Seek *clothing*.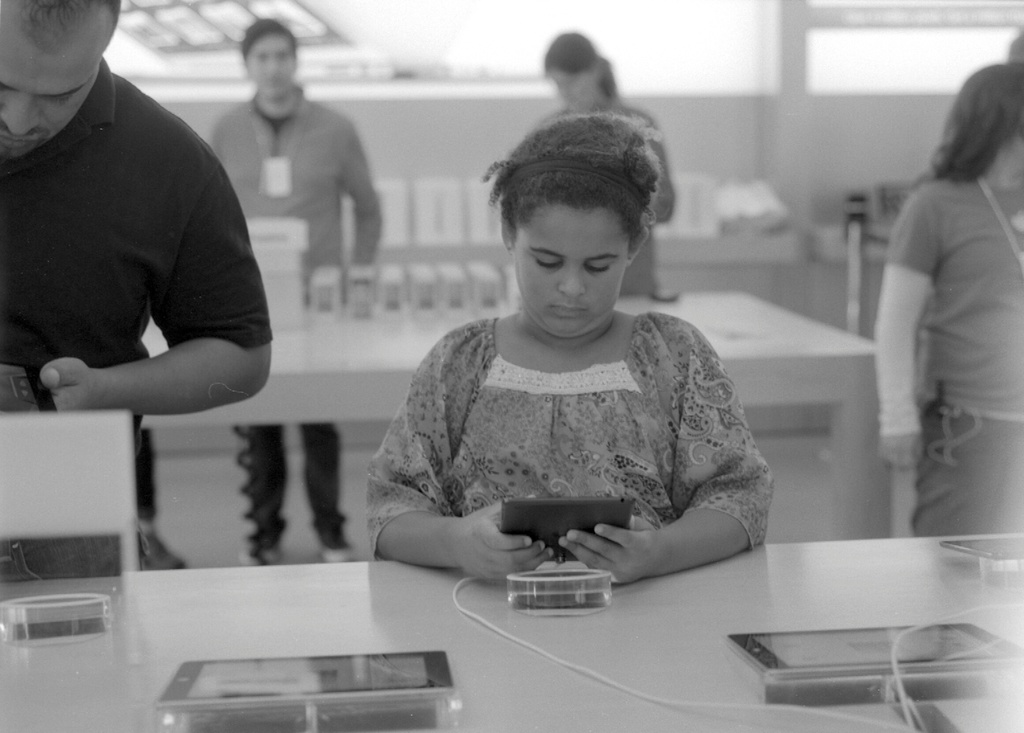
[542, 92, 672, 307].
